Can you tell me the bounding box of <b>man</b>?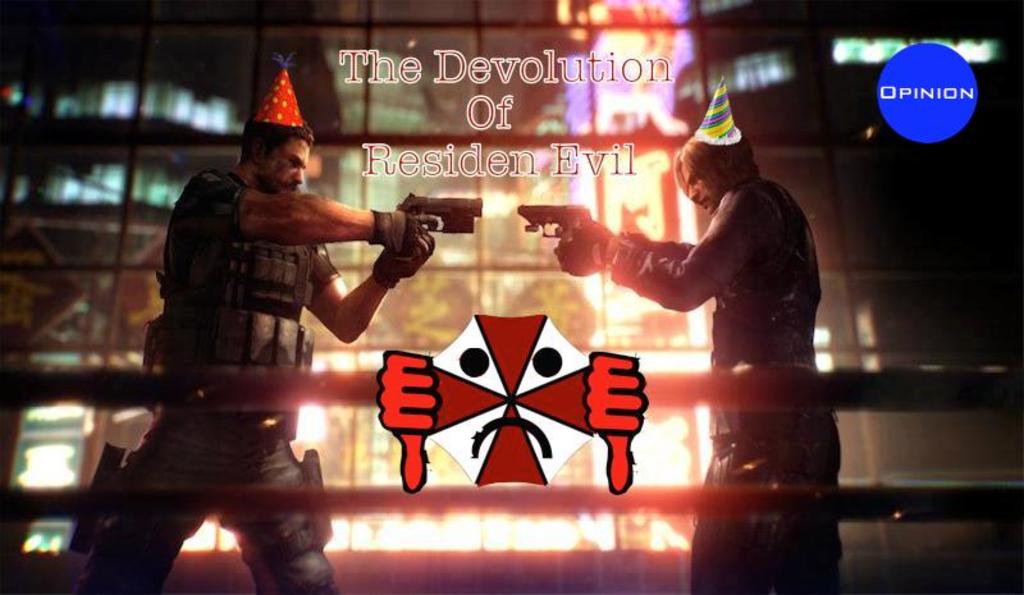
(553,74,841,594).
